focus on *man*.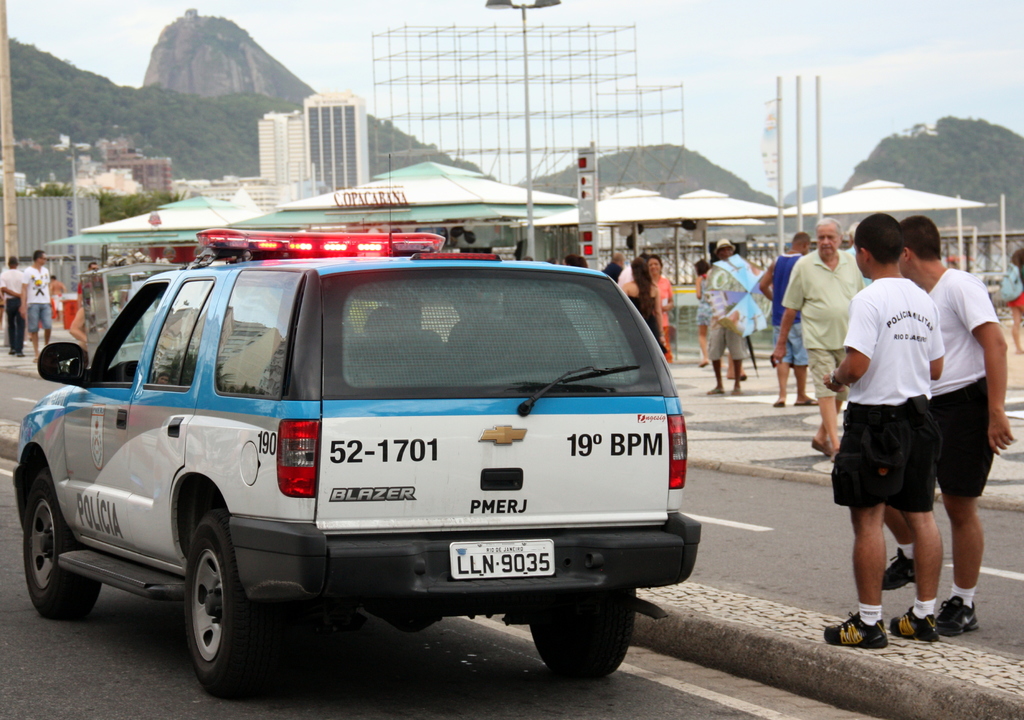
Focused at {"left": 756, "top": 232, "right": 819, "bottom": 413}.
